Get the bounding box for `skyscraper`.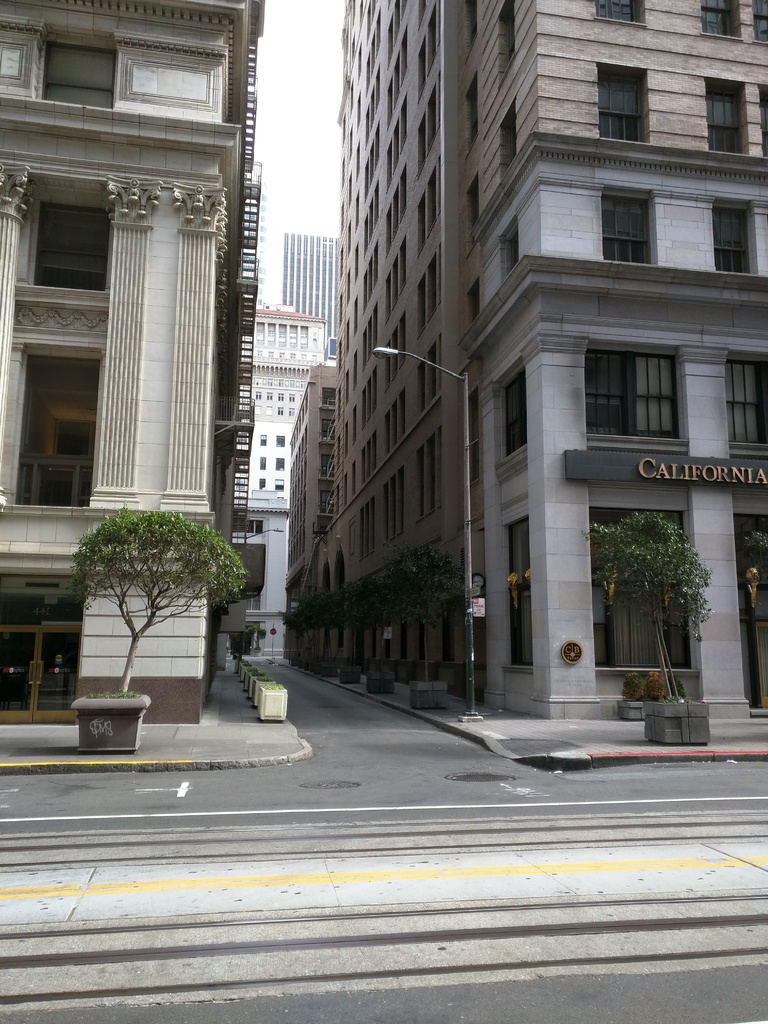
bbox(307, 4, 727, 732).
